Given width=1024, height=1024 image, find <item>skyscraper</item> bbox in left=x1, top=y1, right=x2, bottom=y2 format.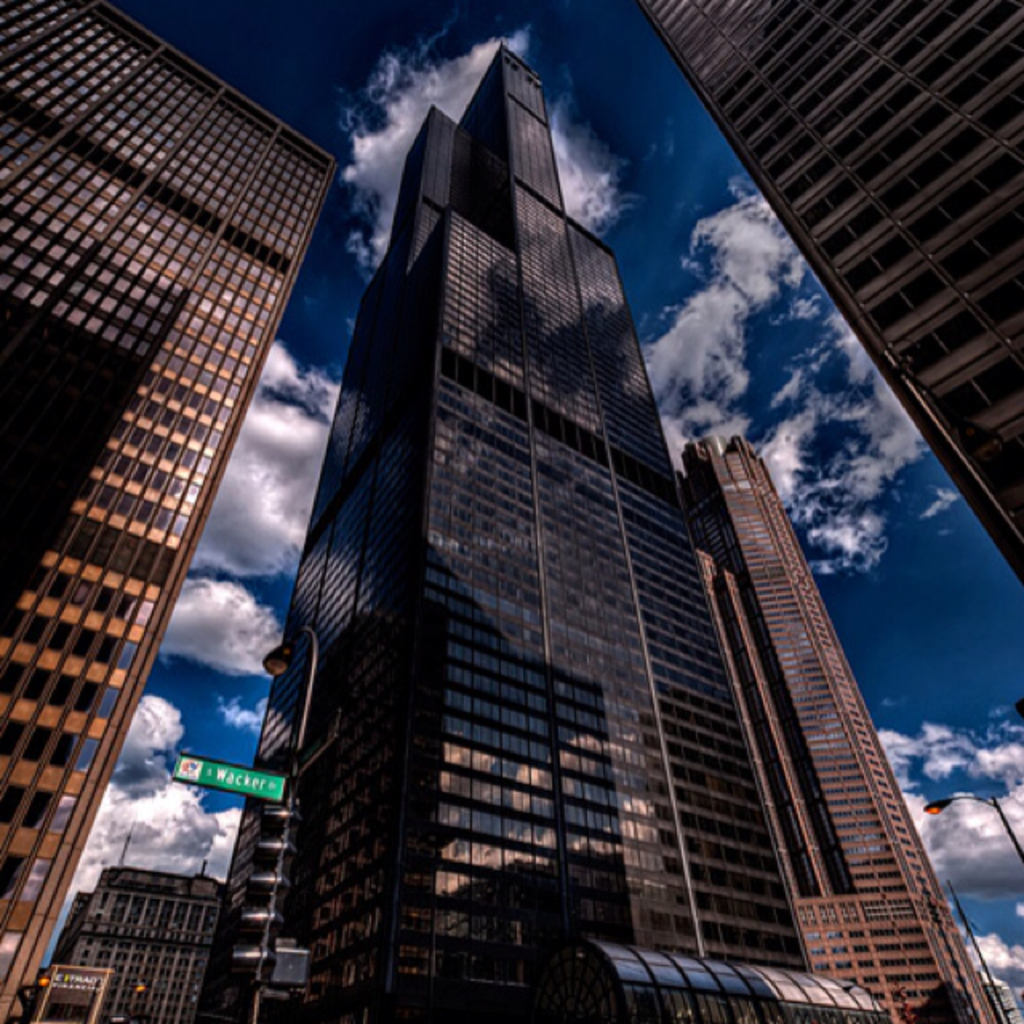
left=245, top=58, right=859, bottom=1018.
